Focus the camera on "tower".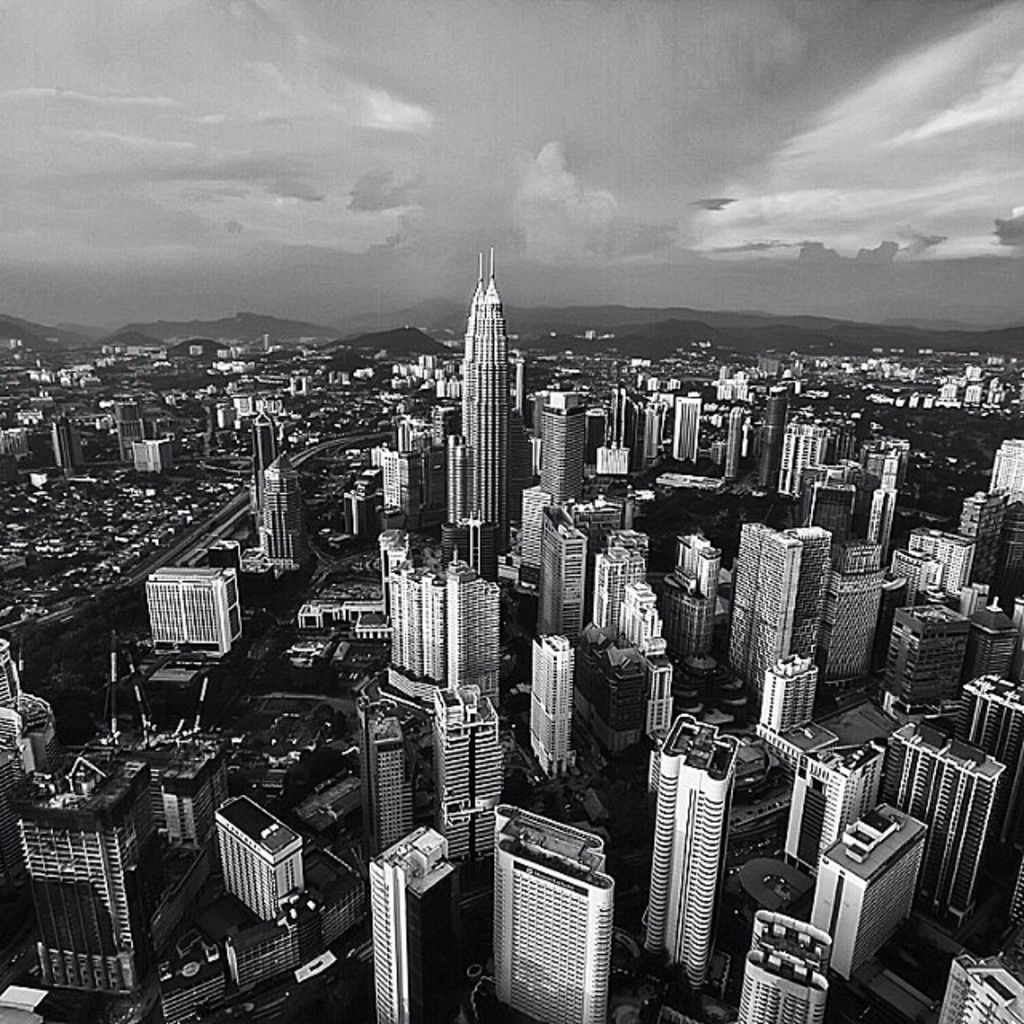
Focus region: [437,677,499,864].
